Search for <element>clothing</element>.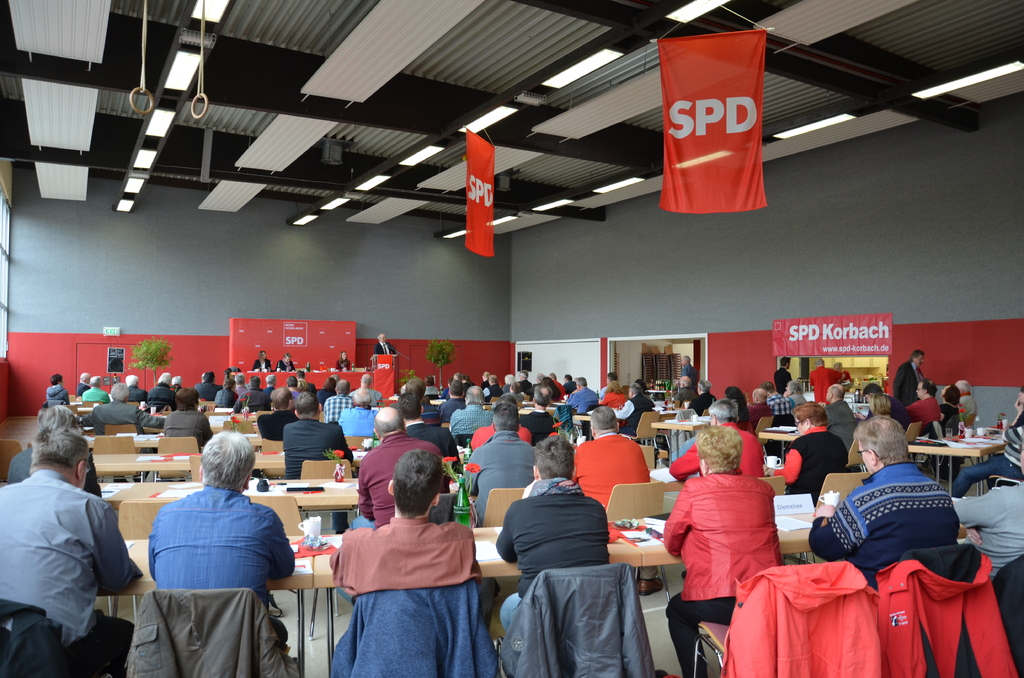
Found at <region>947, 481, 1023, 579</region>.
